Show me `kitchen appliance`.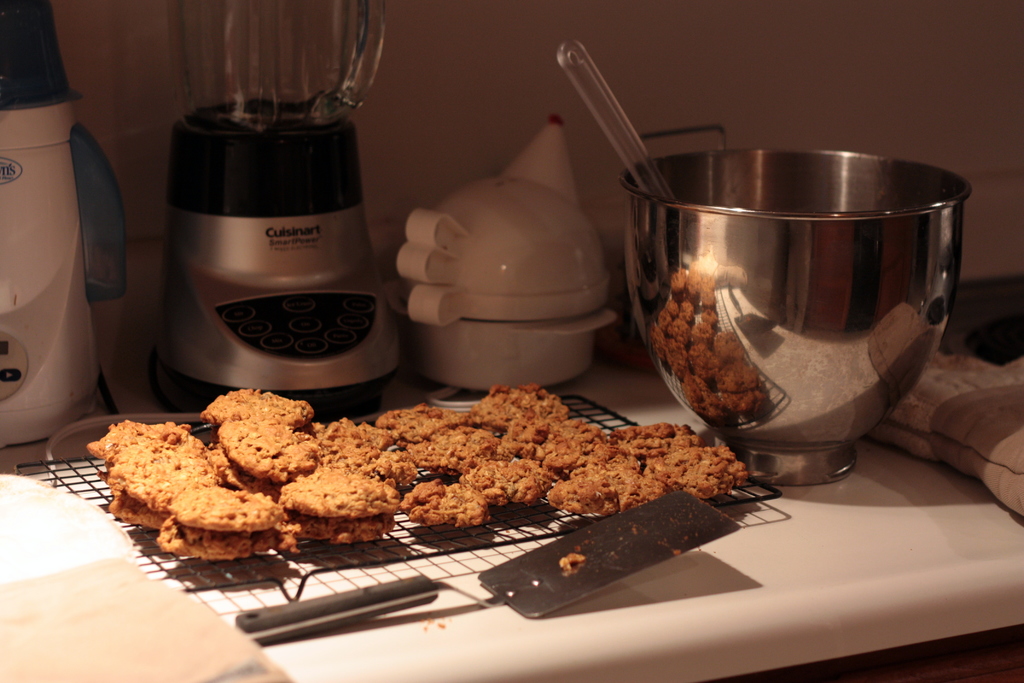
`kitchen appliance` is here: 230 488 737 648.
